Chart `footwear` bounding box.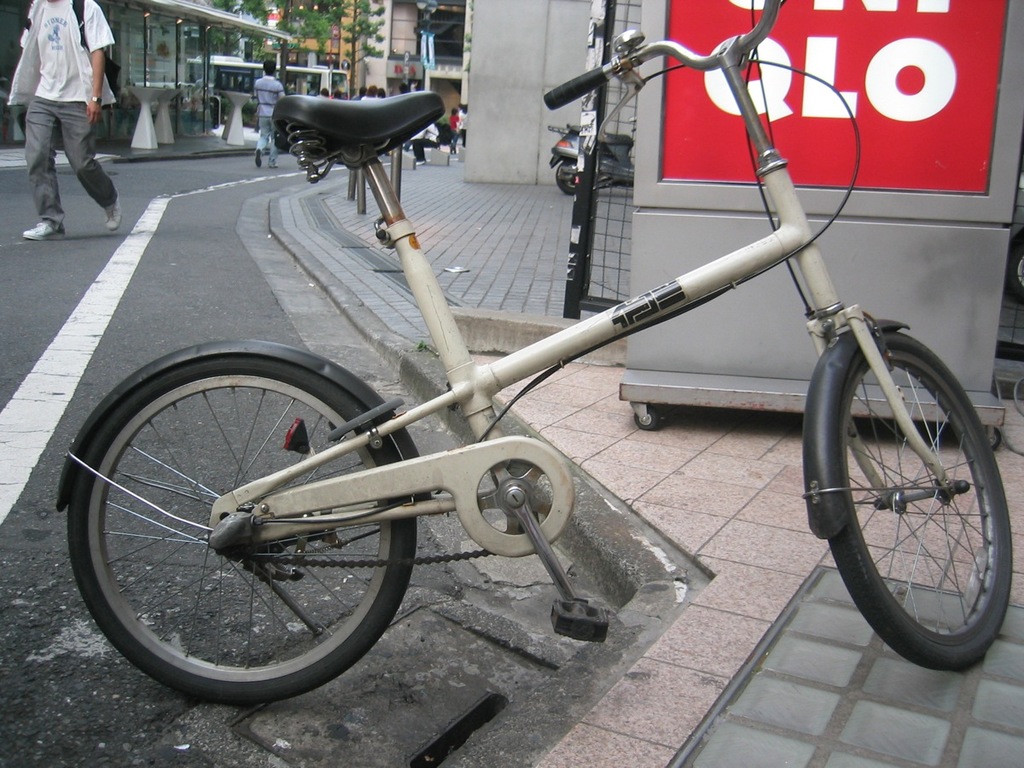
Charted: x1=23 y1=219 x2=68 y2=240.
